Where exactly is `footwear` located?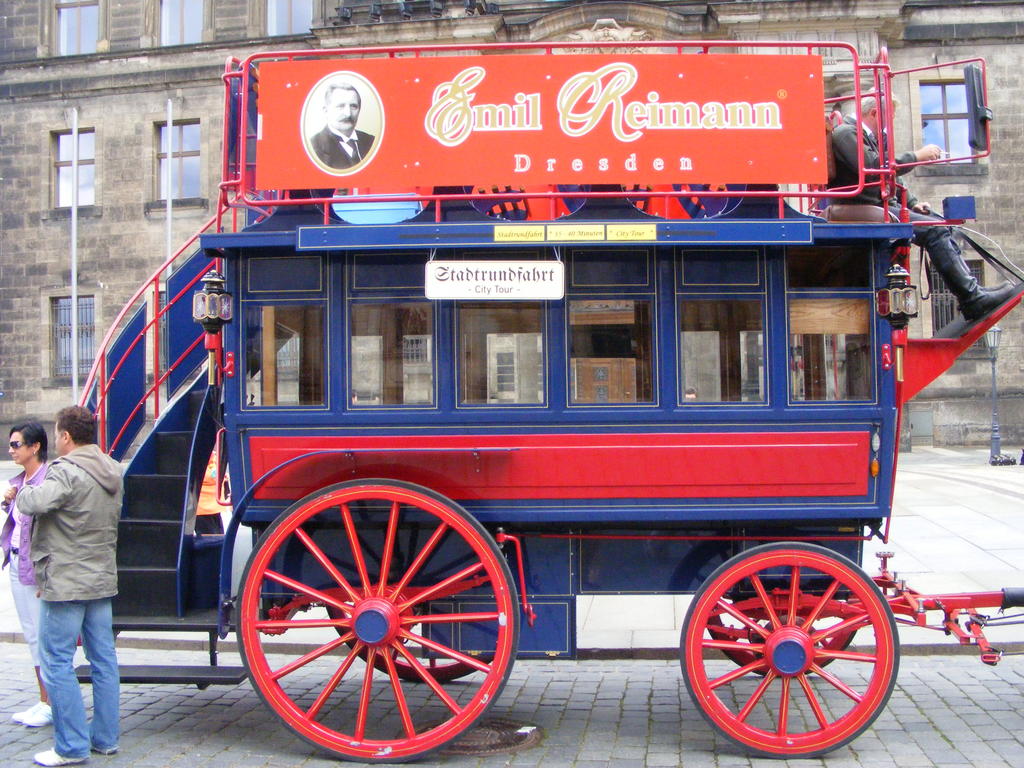
Its bounding box is 92 735 115 753.
